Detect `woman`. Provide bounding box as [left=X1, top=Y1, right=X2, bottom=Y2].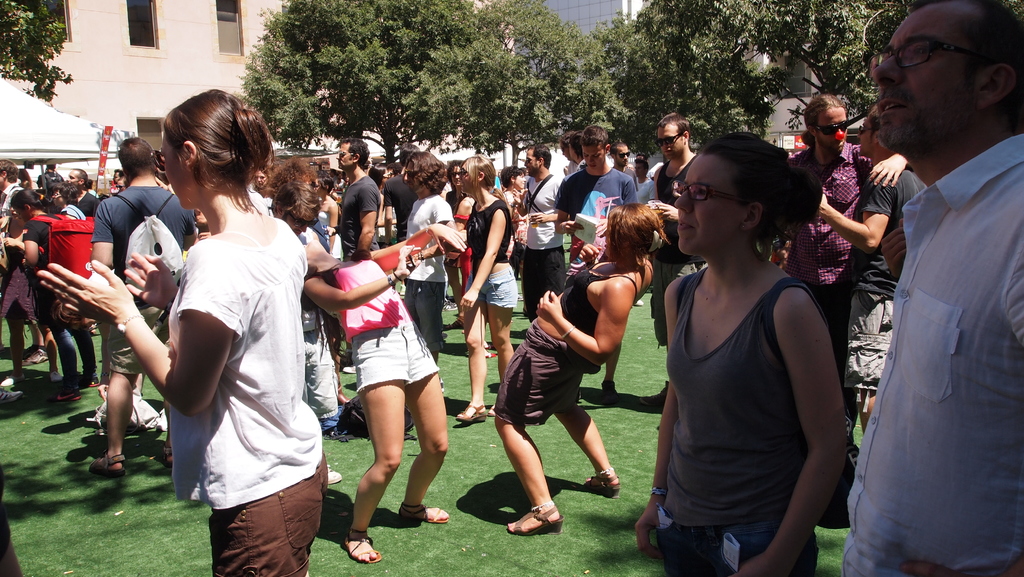
[left=37, top=88, right=327, bottom=576].
